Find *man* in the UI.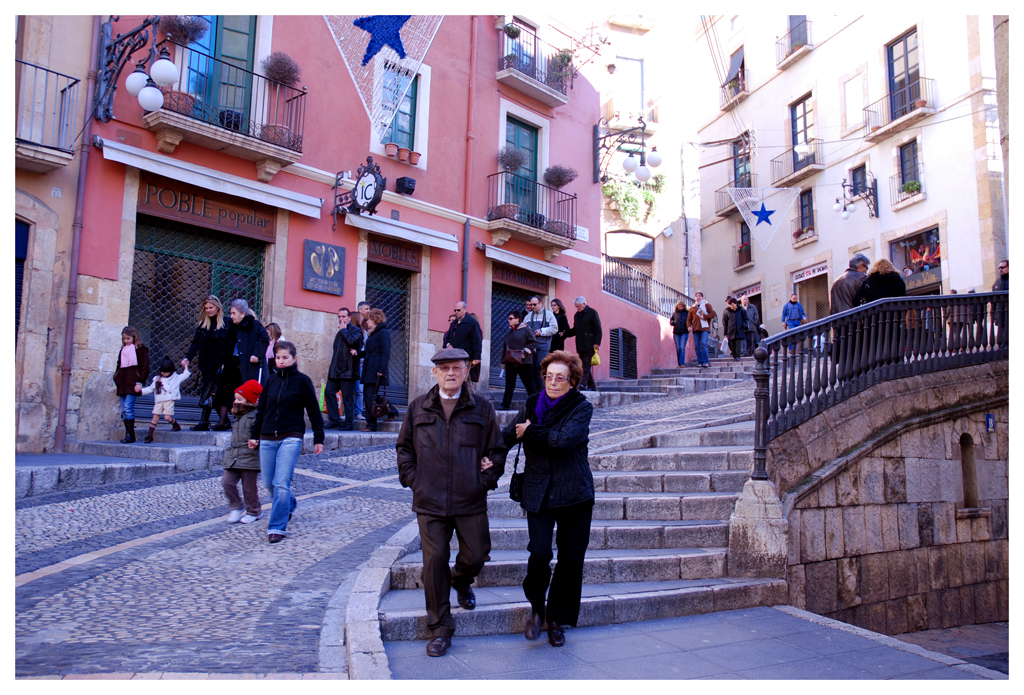
UI element at locate(323, 305, 366, 431).
